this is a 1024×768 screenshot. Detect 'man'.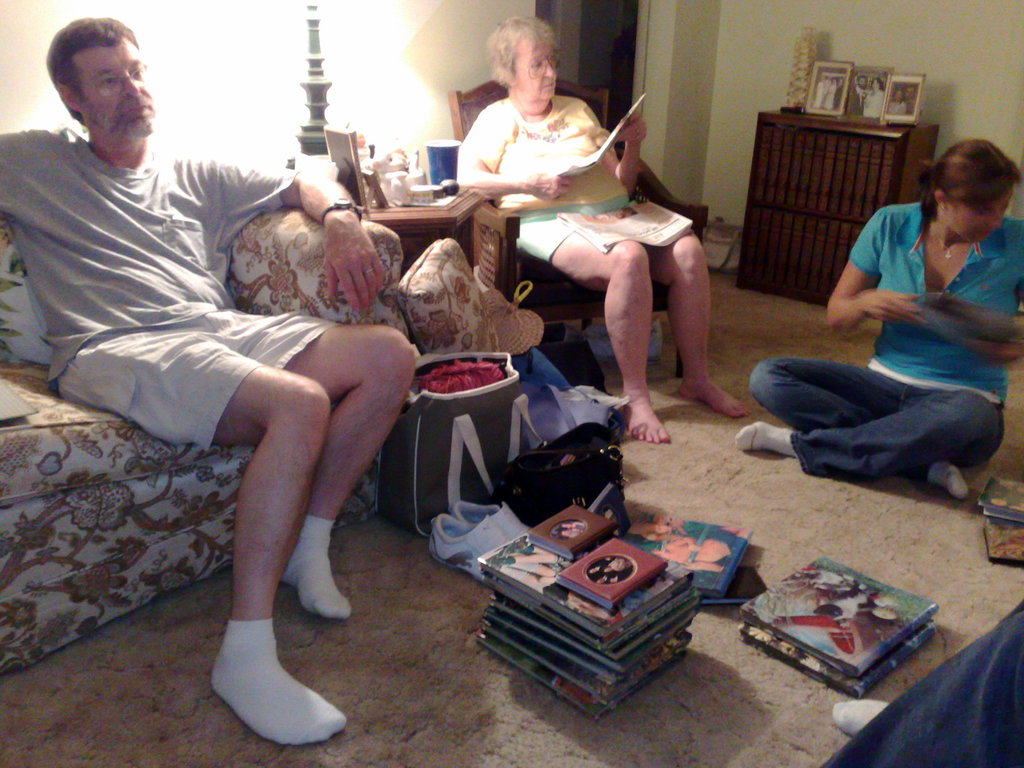
bbox(0, 0, 427, 741).
